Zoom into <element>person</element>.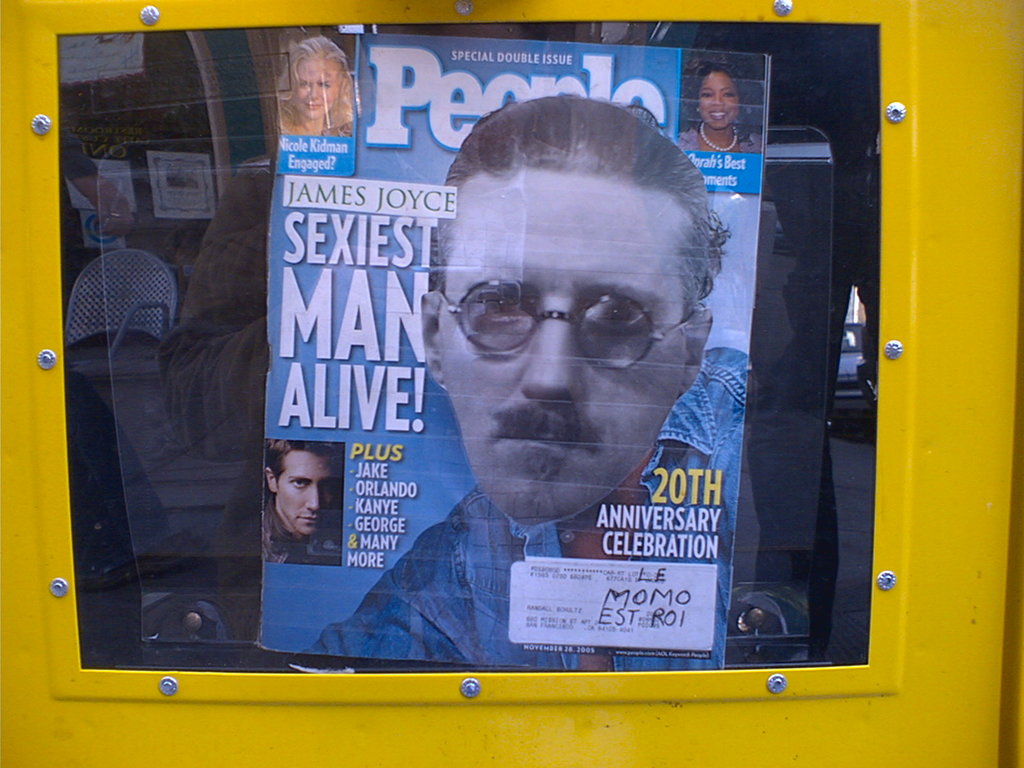
Zoom target: region(349, 148, 732, 660).
